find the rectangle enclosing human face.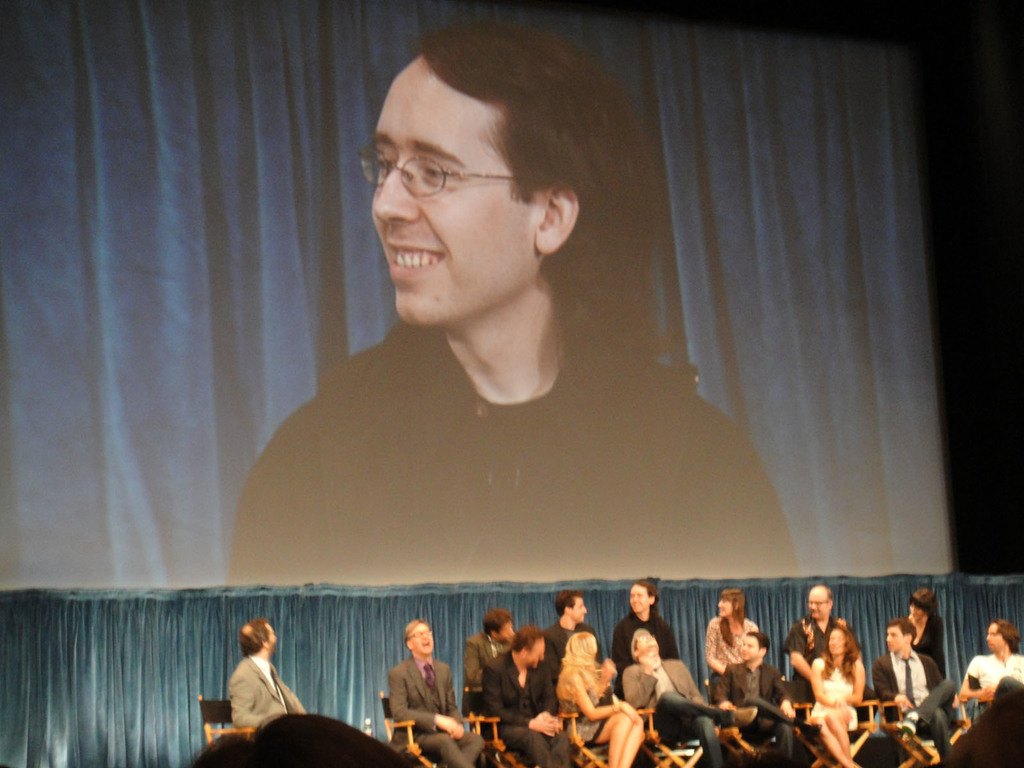
bbox=[364, 40, 541, 323].
